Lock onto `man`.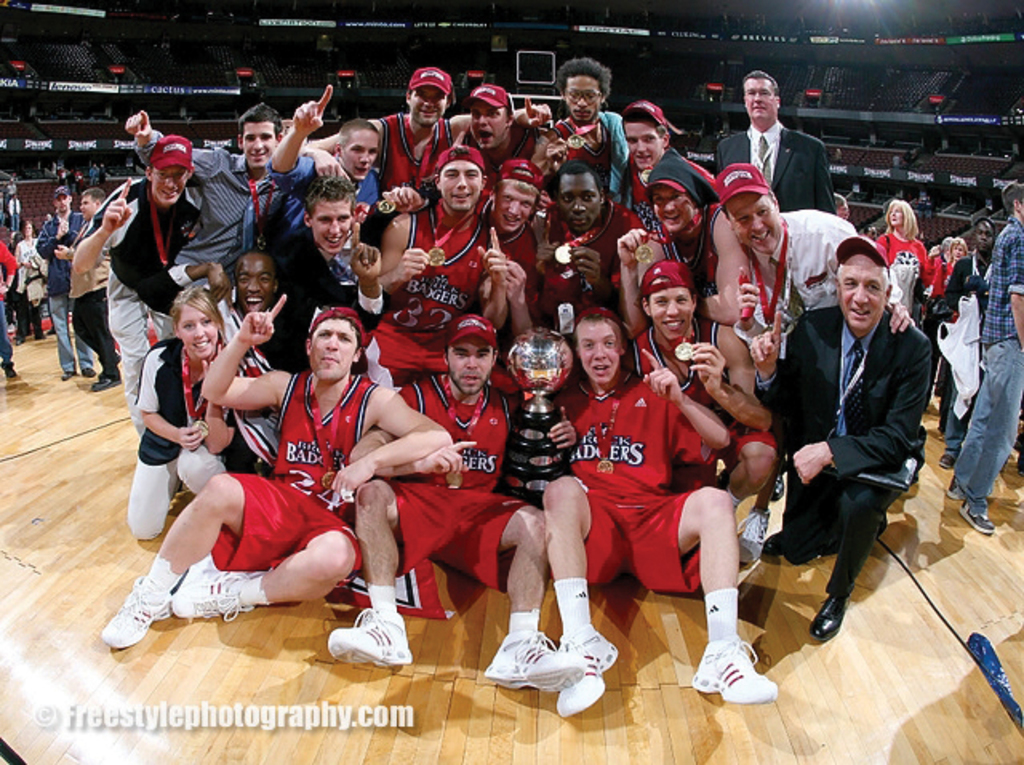
Locked: <region>70, 130, 216, 495</region>.
